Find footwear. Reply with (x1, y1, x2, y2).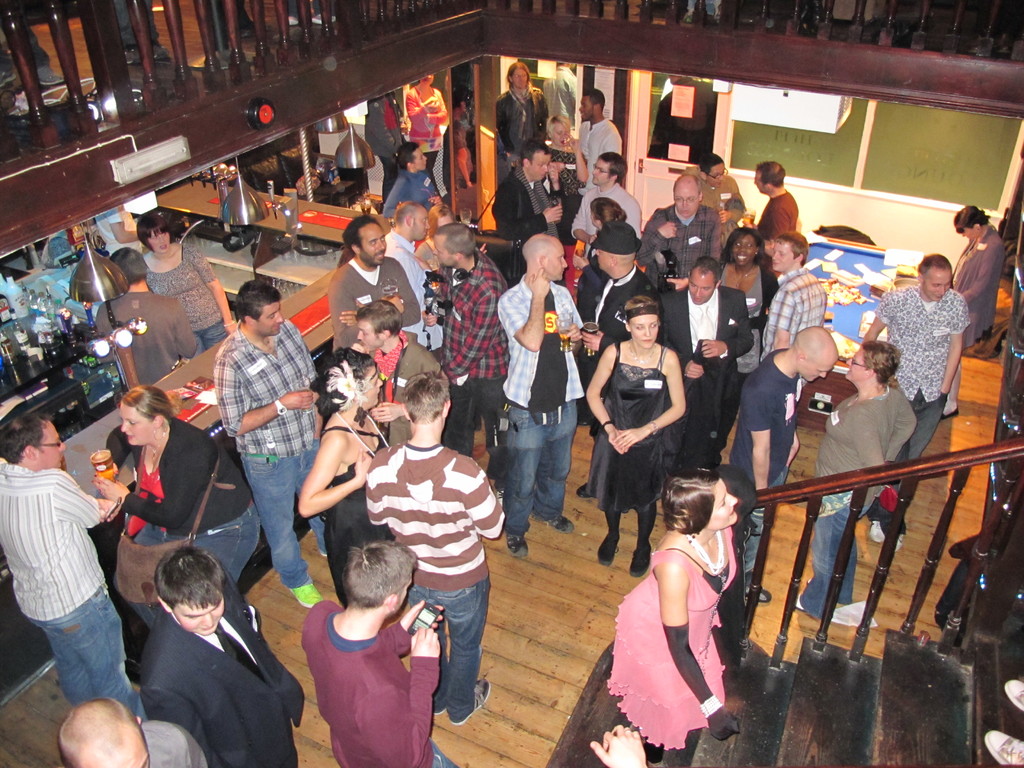
(598, 538, 621, 565).
